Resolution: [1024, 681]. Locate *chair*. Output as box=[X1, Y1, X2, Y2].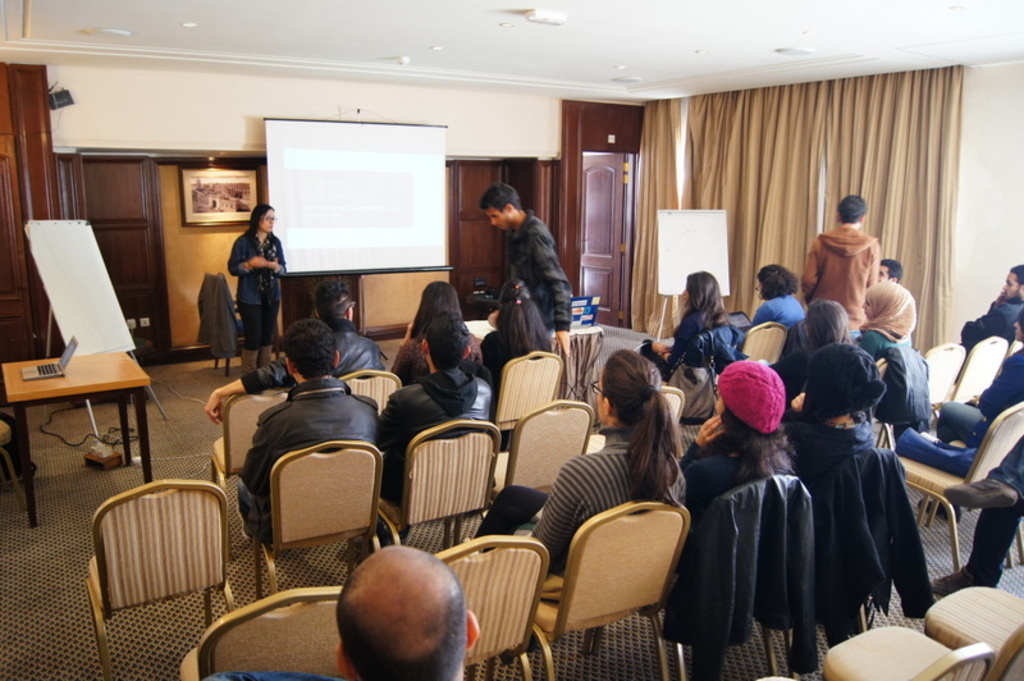
box=[177, 580, 343, 680].
